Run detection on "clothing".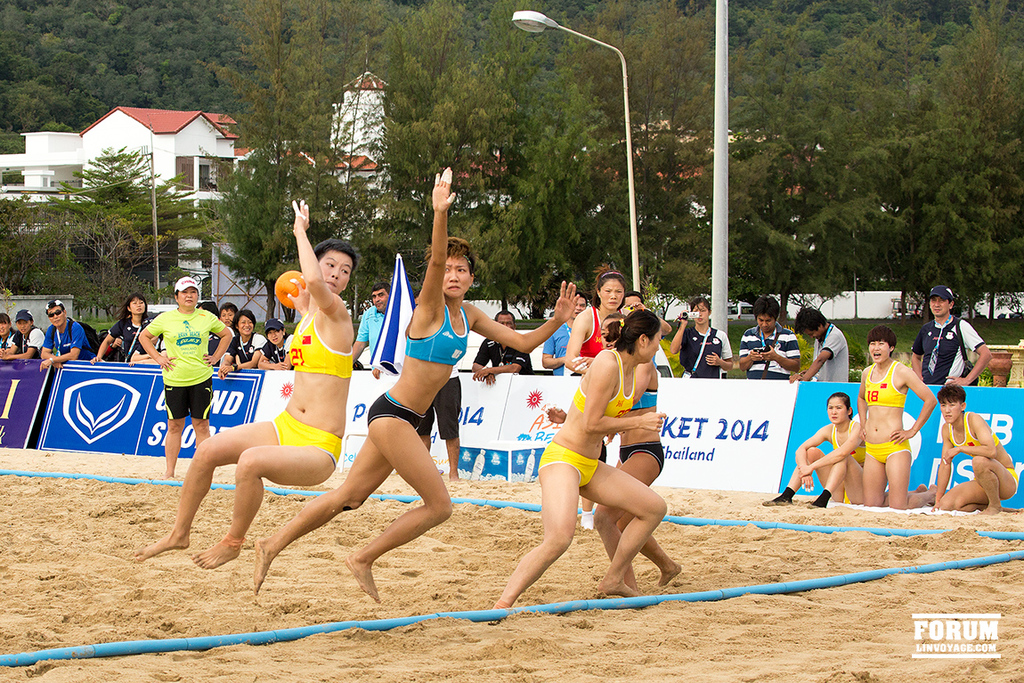
Result: 105, 314, 158, 362.
